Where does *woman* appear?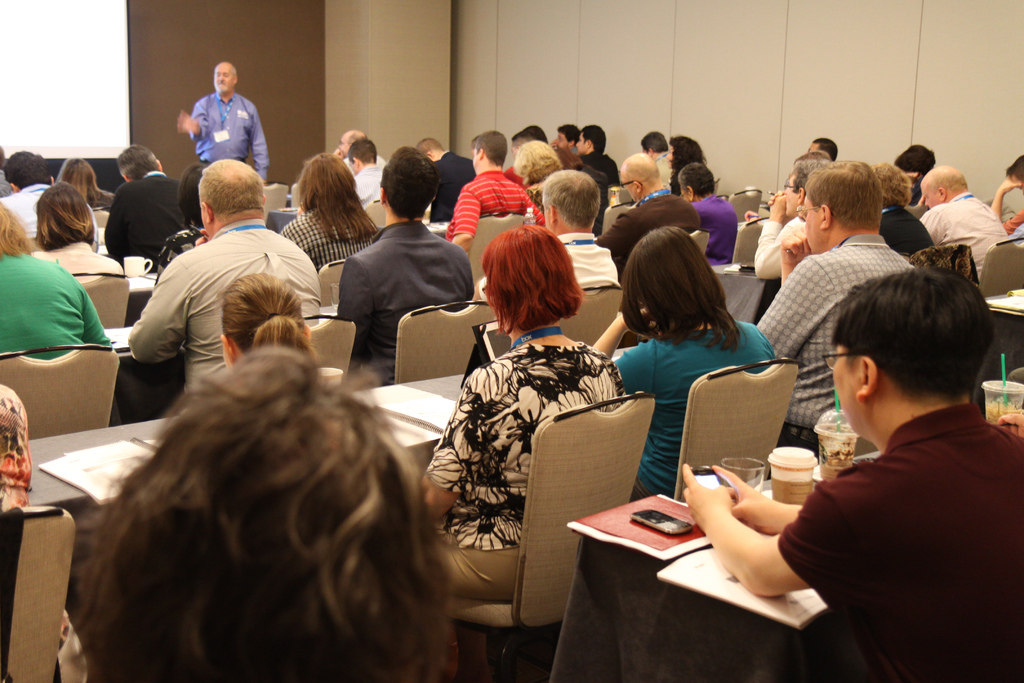
Appears at crop(409, 223, 618, 604).
